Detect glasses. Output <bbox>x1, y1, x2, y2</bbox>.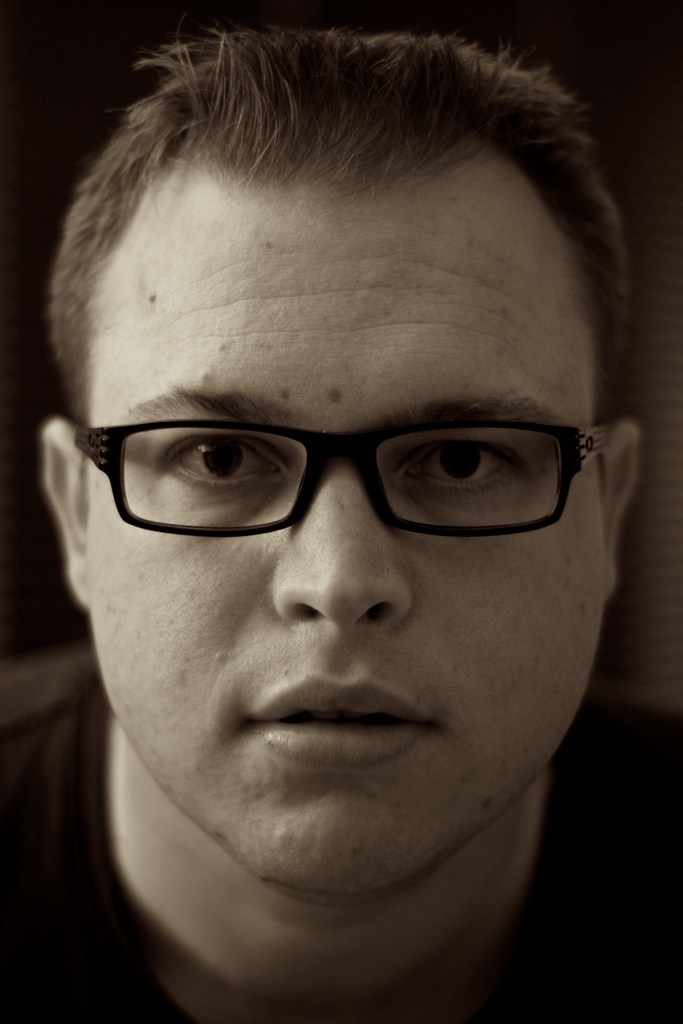
<bbox>62, 409, 608, 557</bbox>.
